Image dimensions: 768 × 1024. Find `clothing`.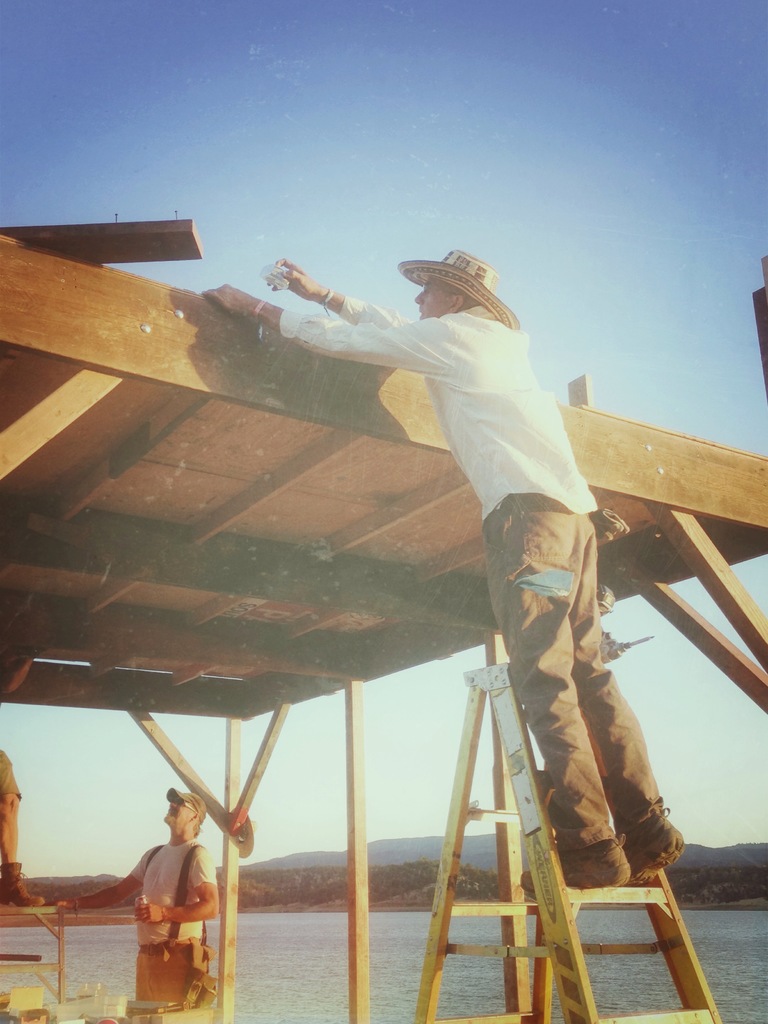
<bbox>140, 838, 223, 1015</bbox>.
